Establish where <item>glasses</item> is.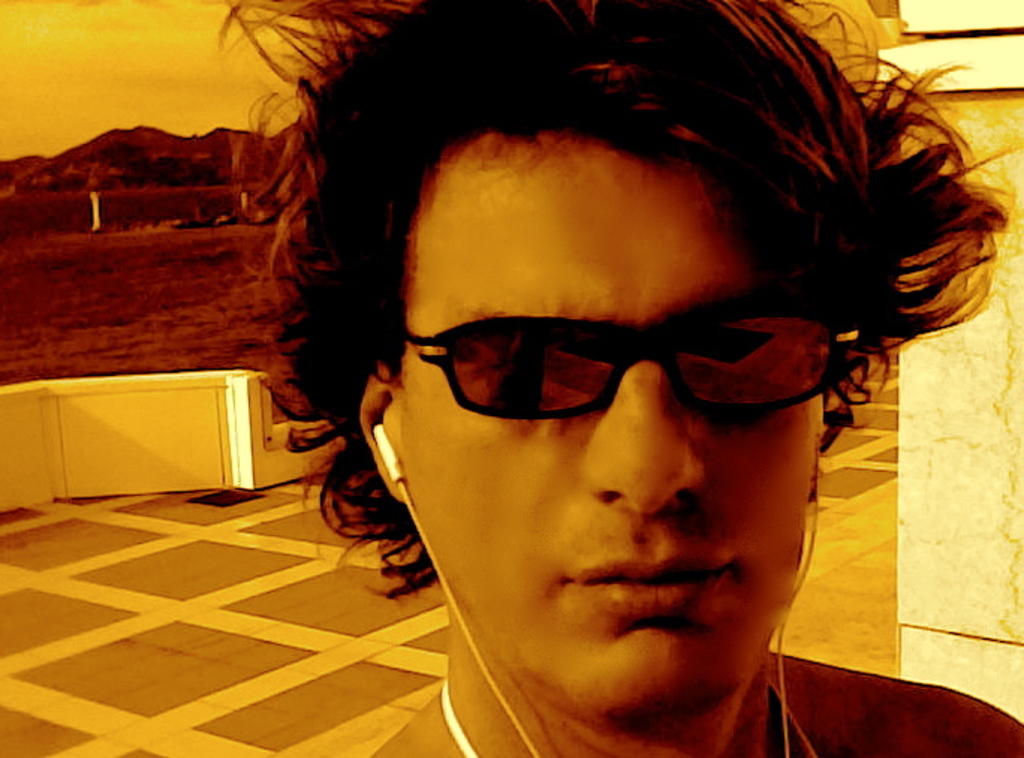
Established at (409, 309, 826, 436).
